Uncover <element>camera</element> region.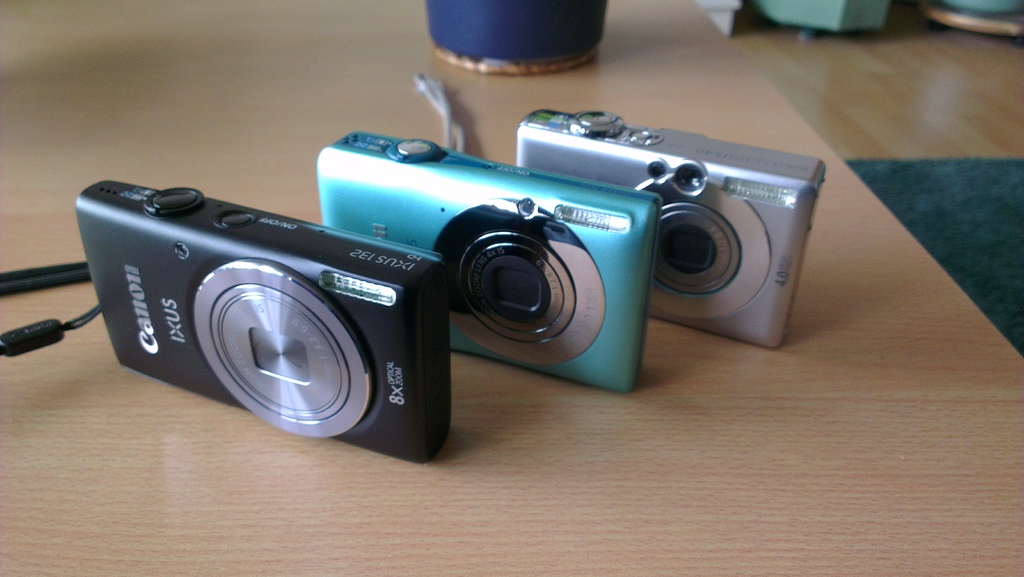
Uncovered: left=509, top=113, right=824, bottom=352.
